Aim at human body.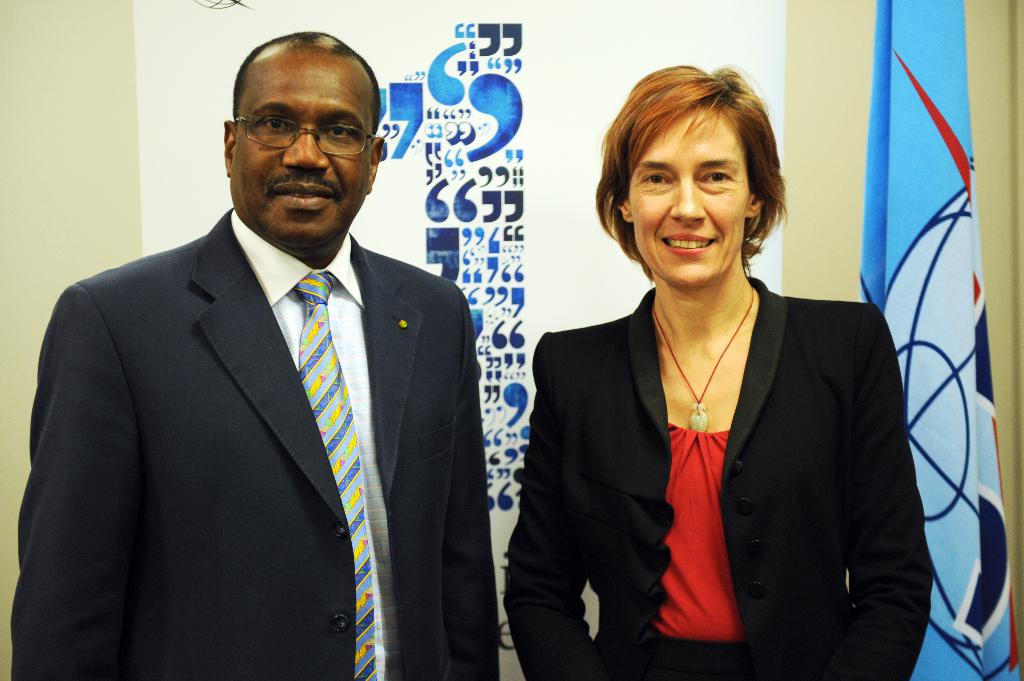
Aimed at (x1=529, y1=102, x2=927, y2=680).
